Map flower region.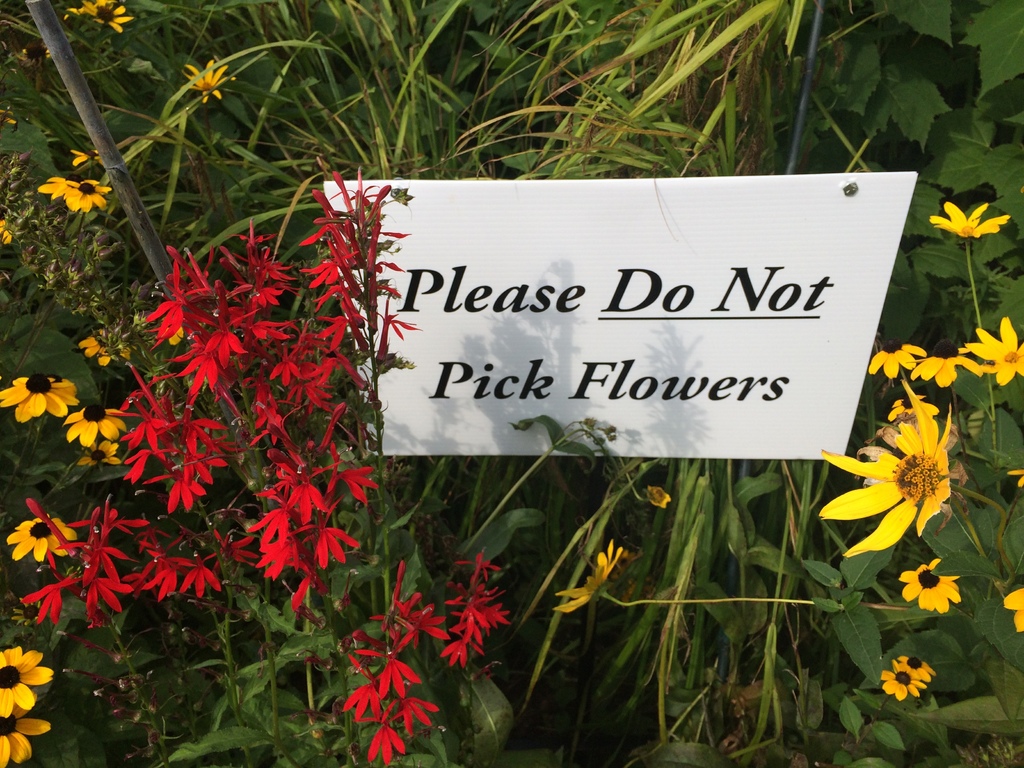
Mapped to region(1002, 586, 1023, 634).
